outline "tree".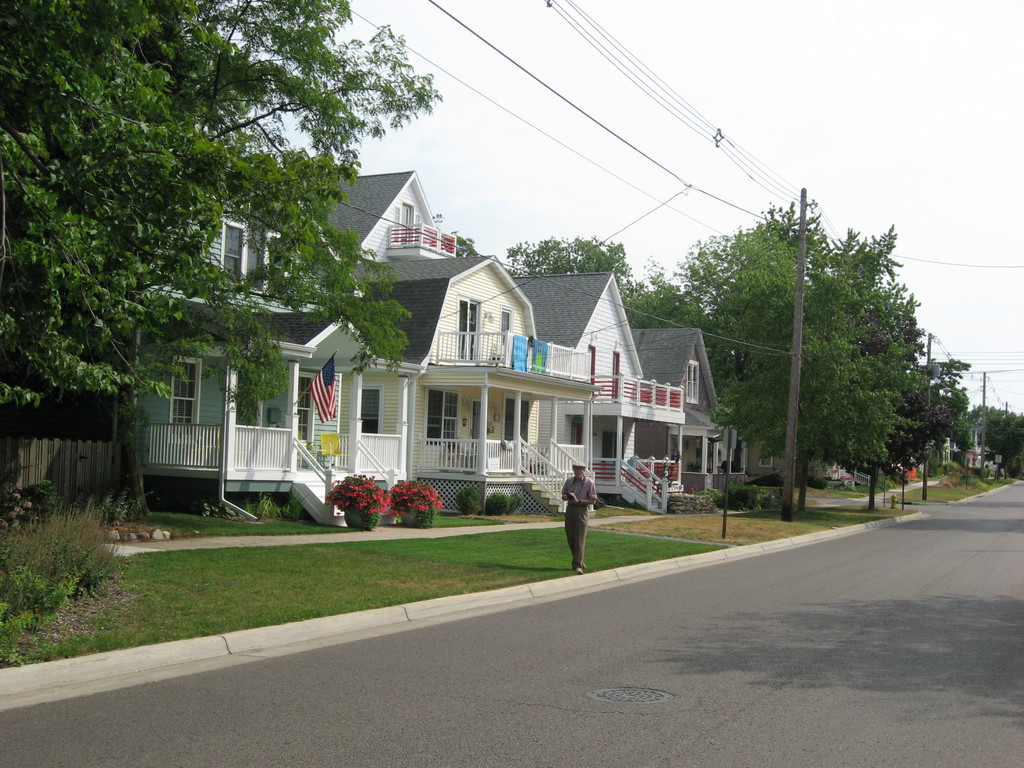
Outline: box=[673, 201, 974, 524].
